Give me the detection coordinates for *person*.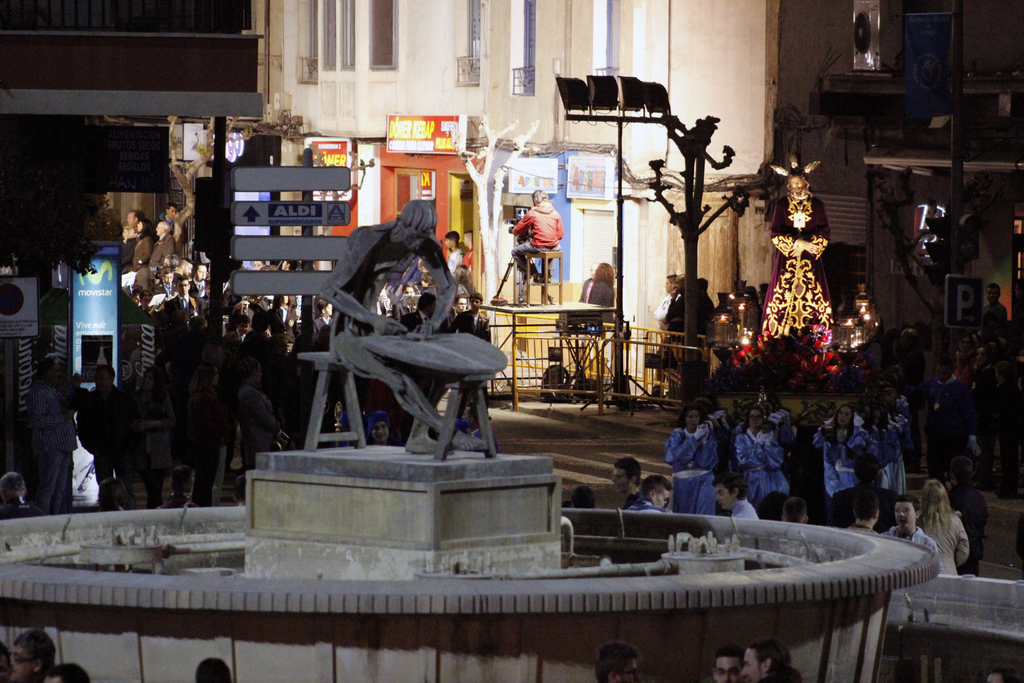
(x1=586, y1=263, x2=618, y2=306).
